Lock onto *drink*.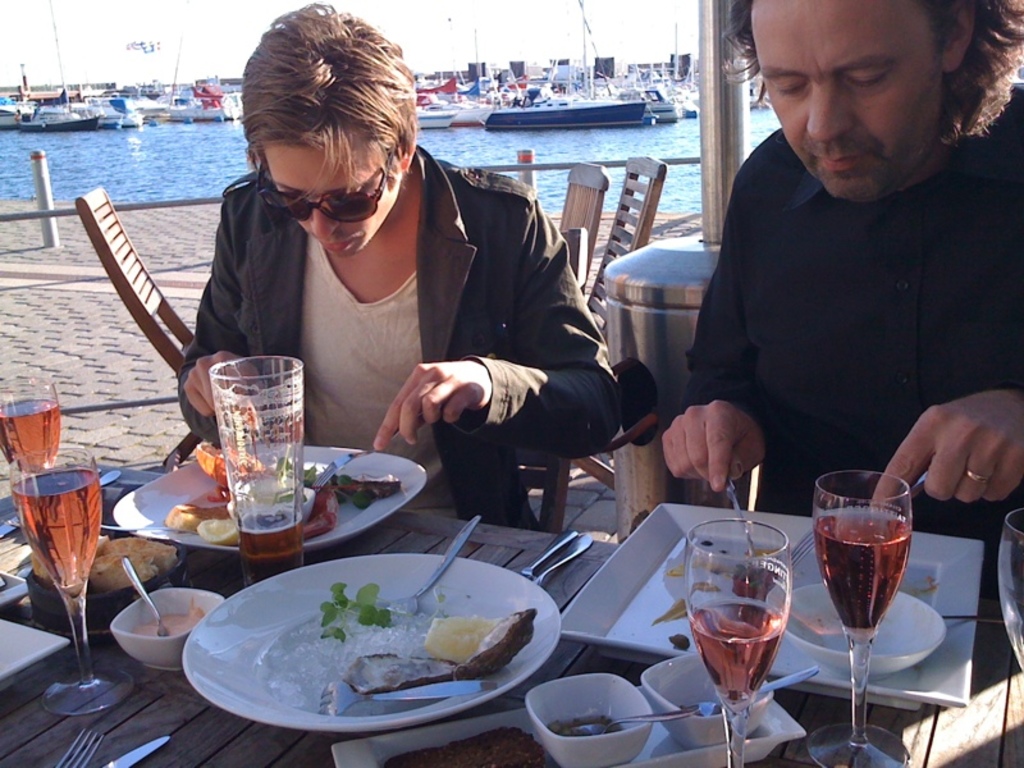
Locked: locate(9, 466, 106, 613).
